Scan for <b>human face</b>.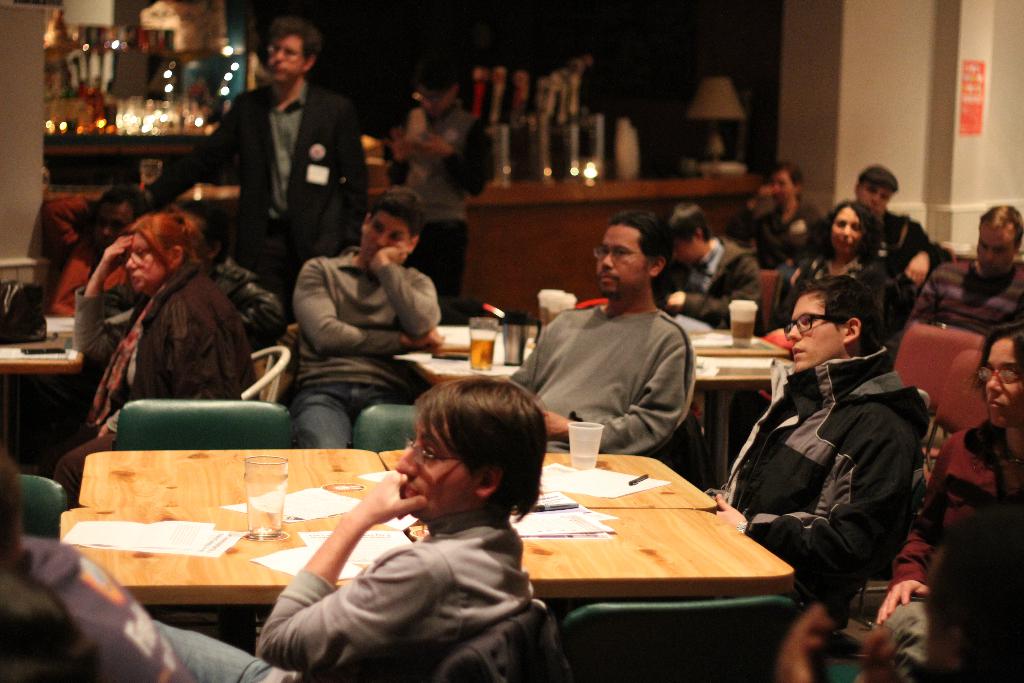
Scan result: l=771, t=167, r=795, b=201.
